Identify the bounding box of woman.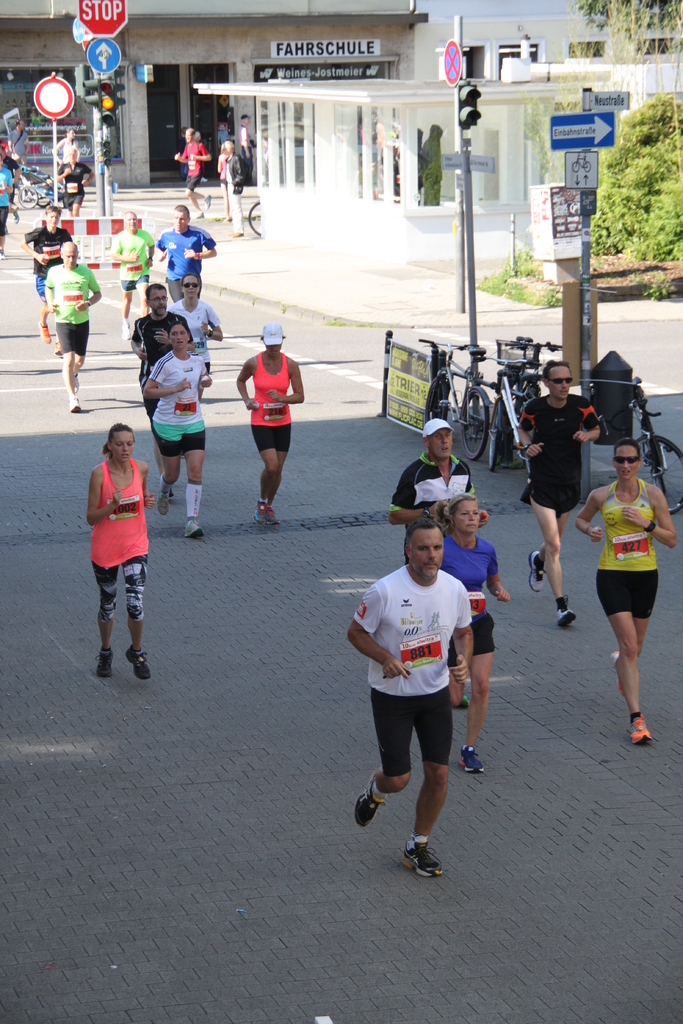
x1=162 y1=277 x2=226 y2=376.
